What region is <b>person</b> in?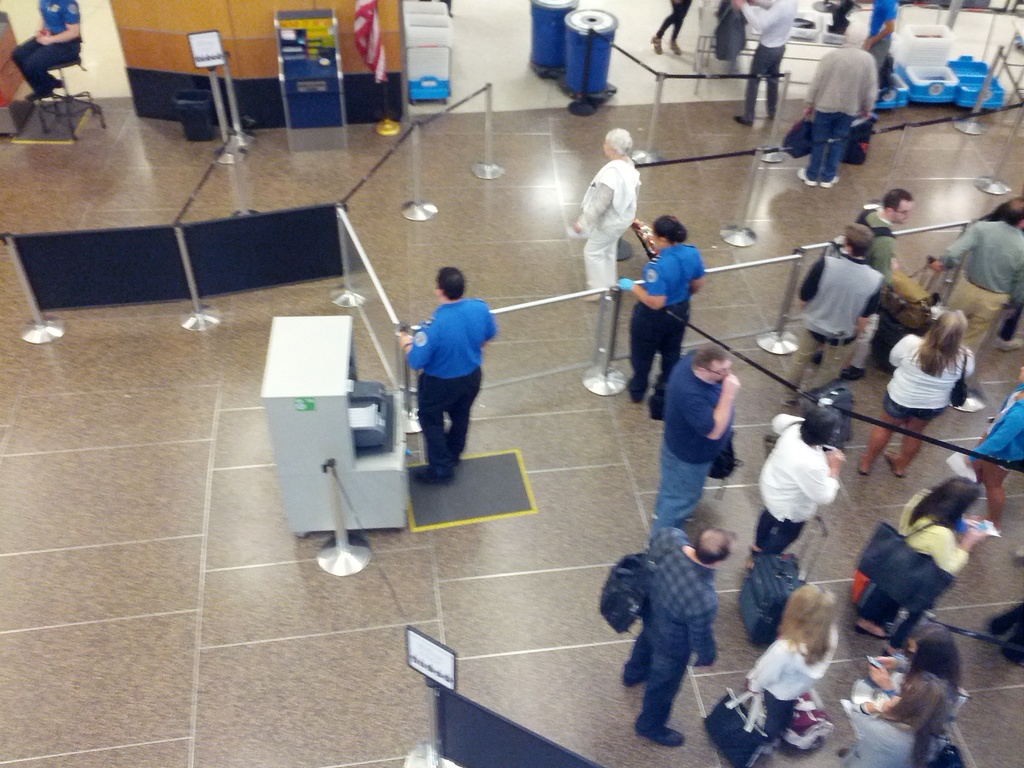
pyautogui.locateOnScreen(573, 129, 641, 312).
